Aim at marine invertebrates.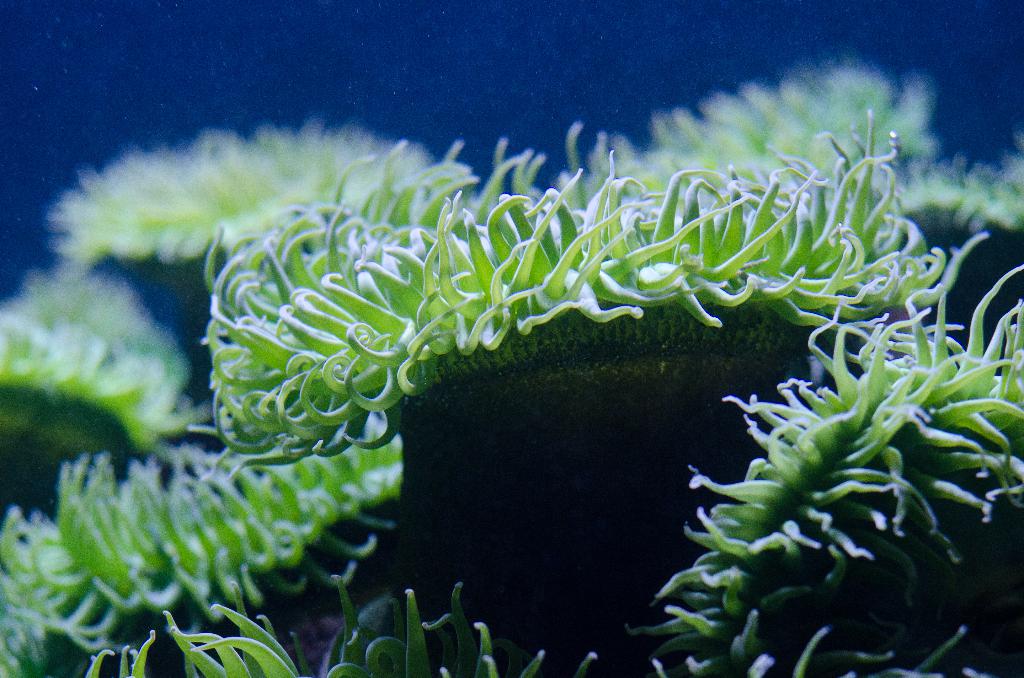
Aimed at crop(627, 285, 1023, 677).
